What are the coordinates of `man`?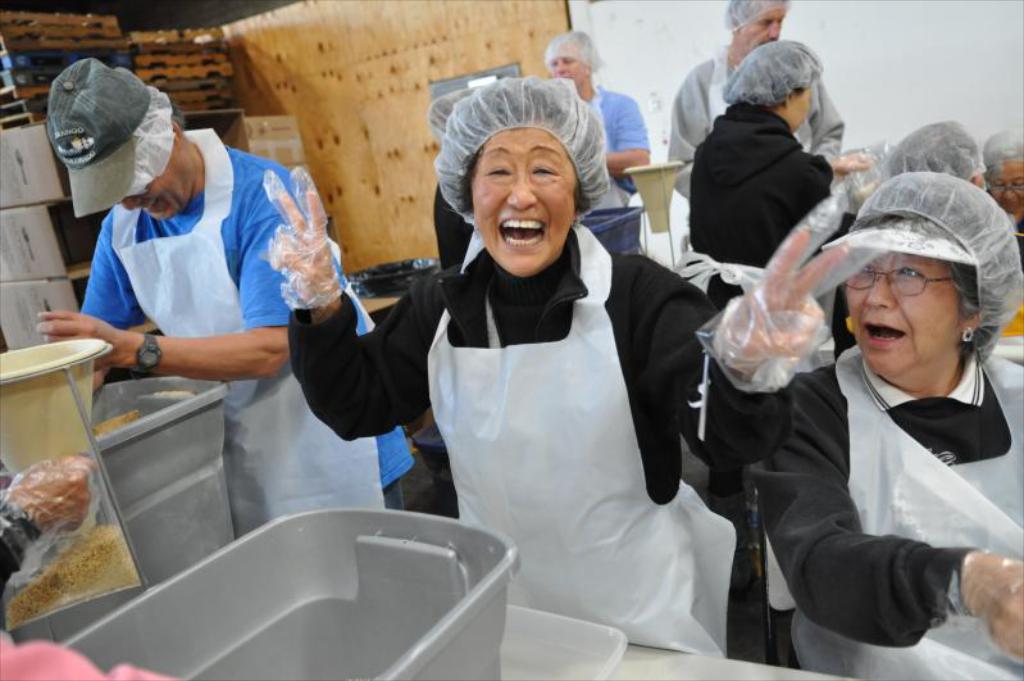
select_region(663, 0, 852, 253).
